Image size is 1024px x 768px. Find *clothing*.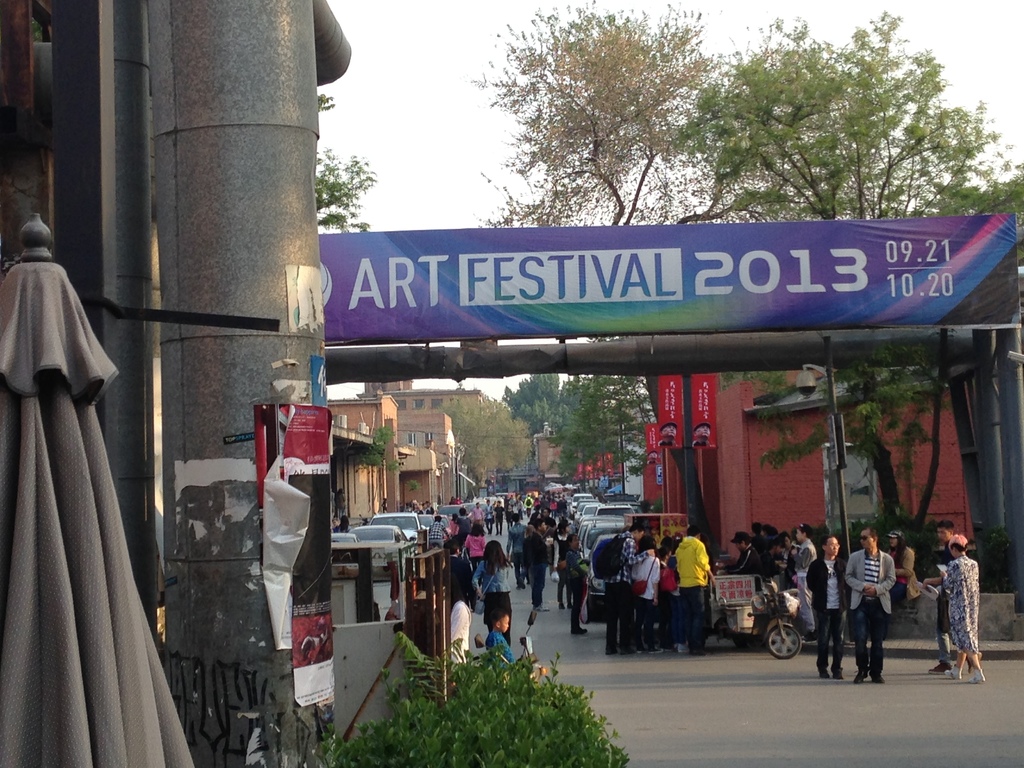
[671,534,712,648].
